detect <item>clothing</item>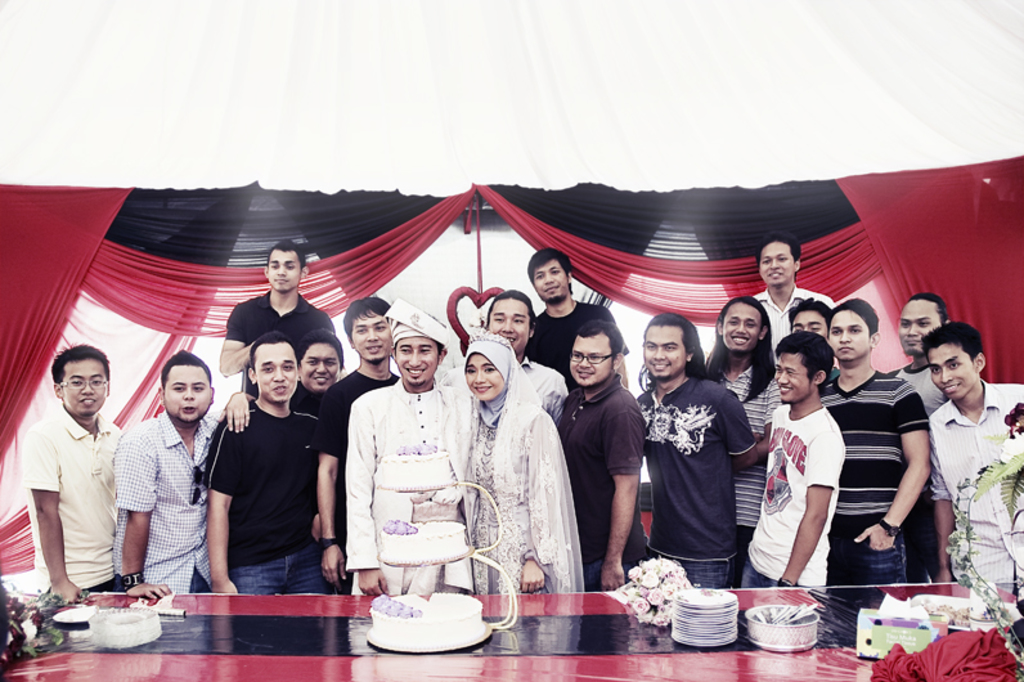
(x1=320, y1=365, x2=398, y2=592)
